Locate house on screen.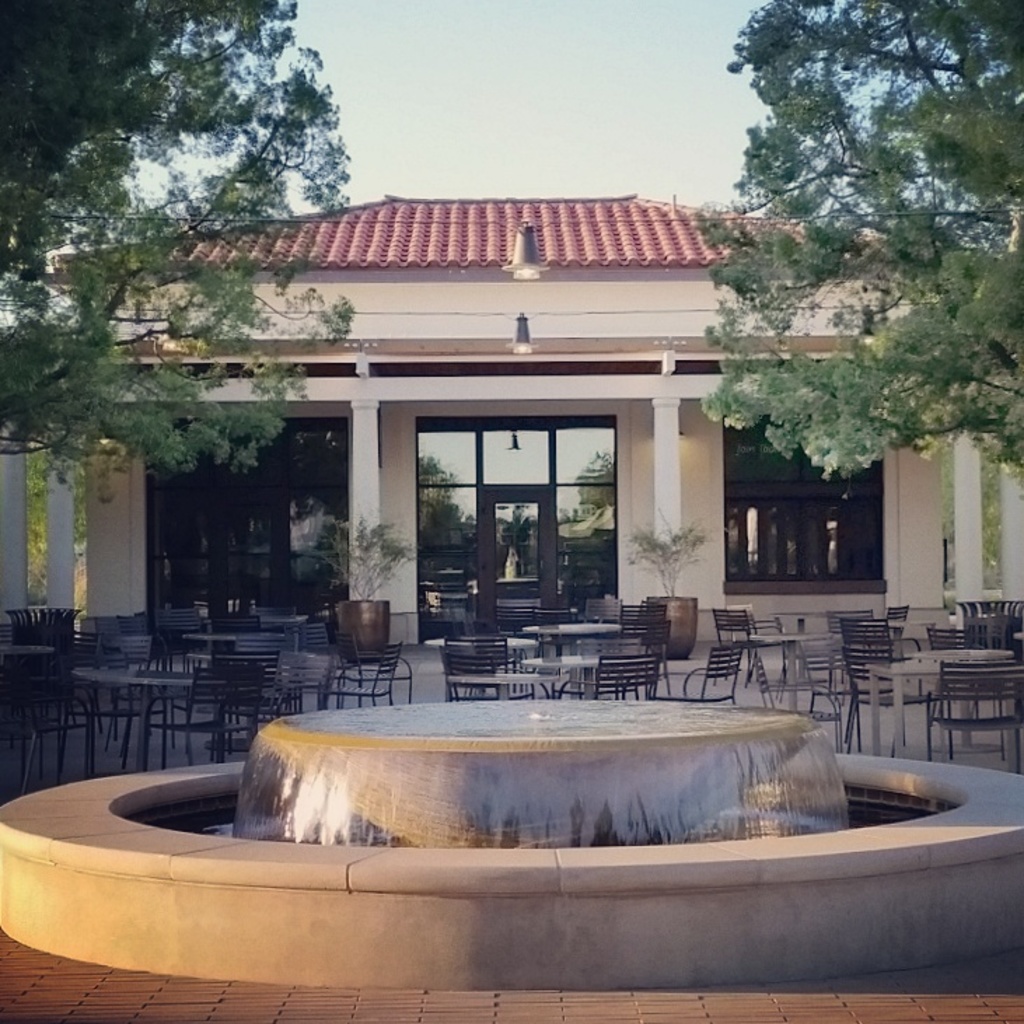
On screen at l=43, t=189, r=944, b=640.
